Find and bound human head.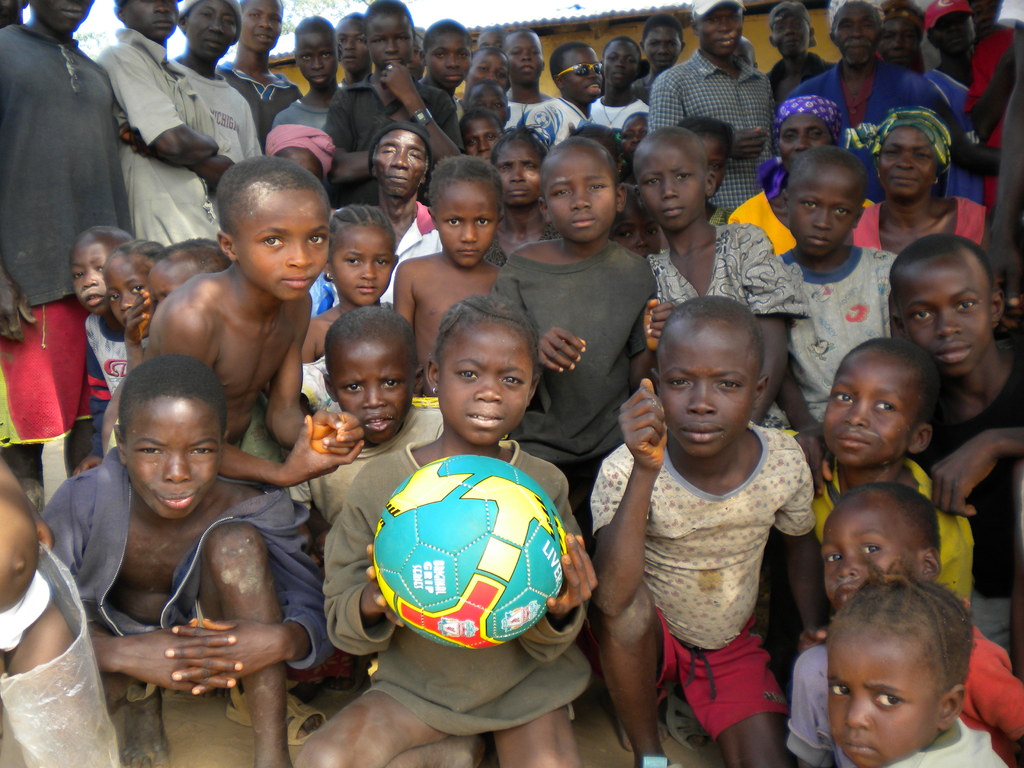
Bound: box(262, 123, 332, 182).
